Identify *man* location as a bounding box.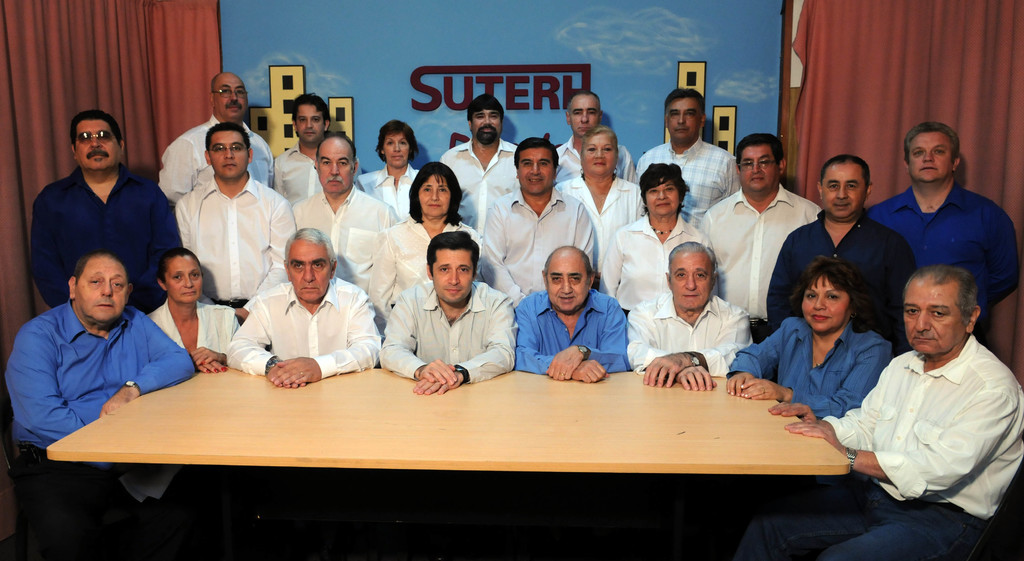
x1=483 y1=134 x2=604 y2=294.
